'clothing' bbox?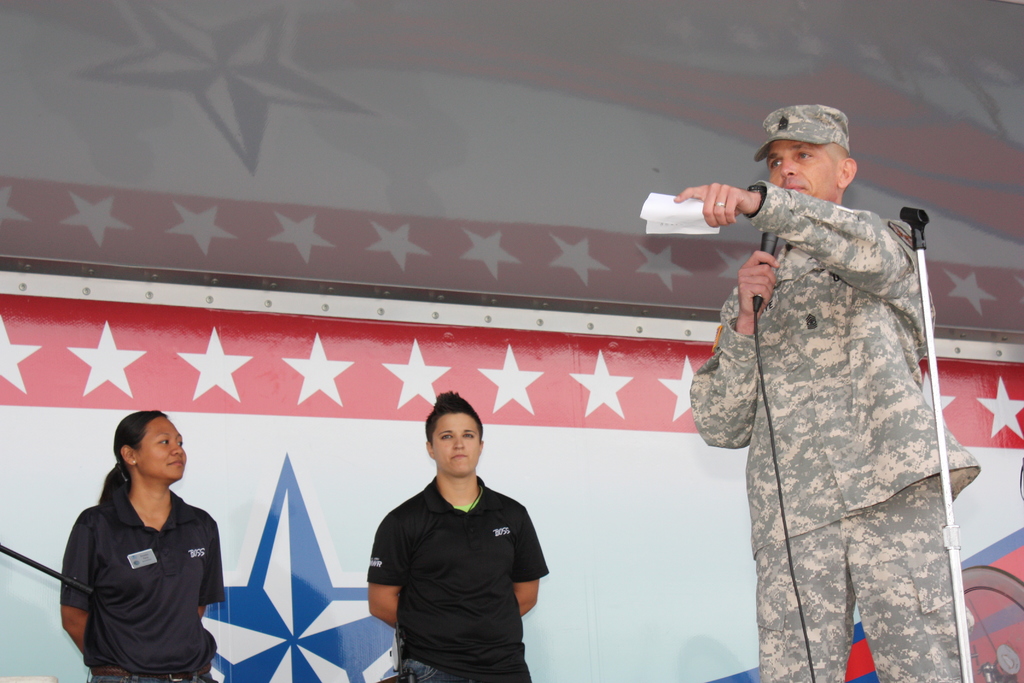
[686,178,982,682]
